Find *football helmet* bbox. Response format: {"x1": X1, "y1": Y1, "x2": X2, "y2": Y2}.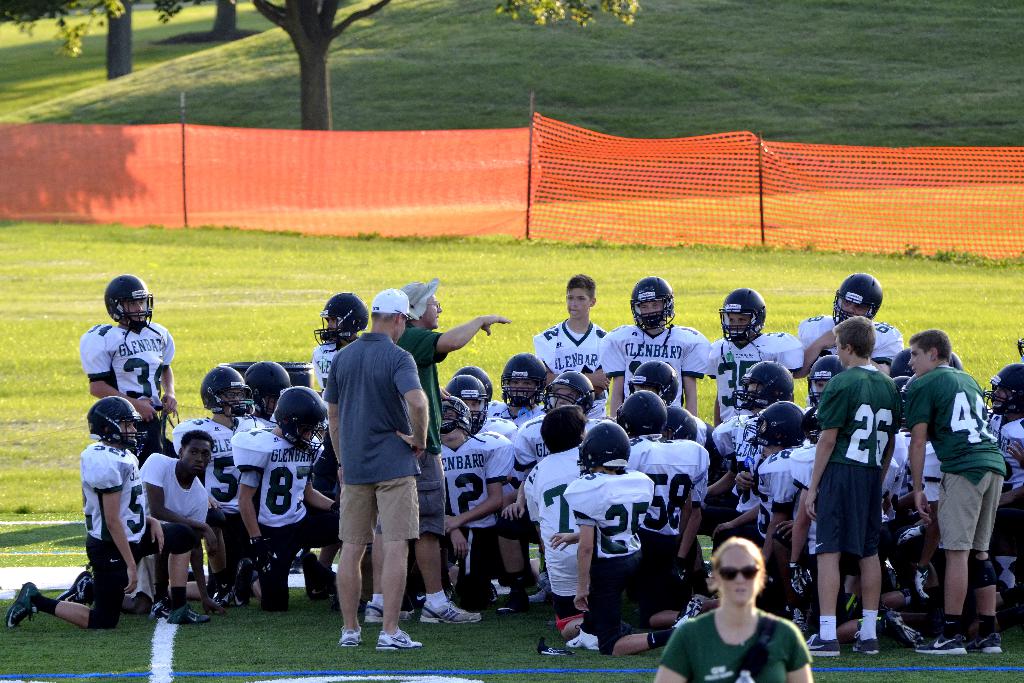
{"x1": 283, "y1": 383, "x2": 329, "y2": 458}.
